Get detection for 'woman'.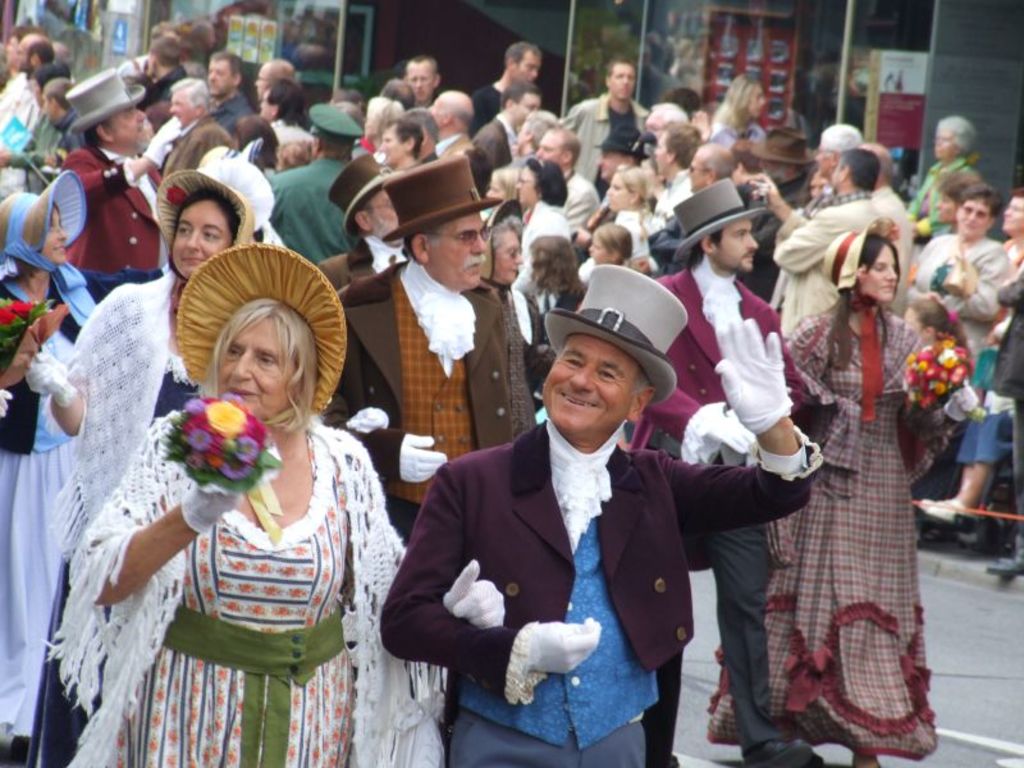
Detection: x1=488, y1=198, x2=547, y2=421.
